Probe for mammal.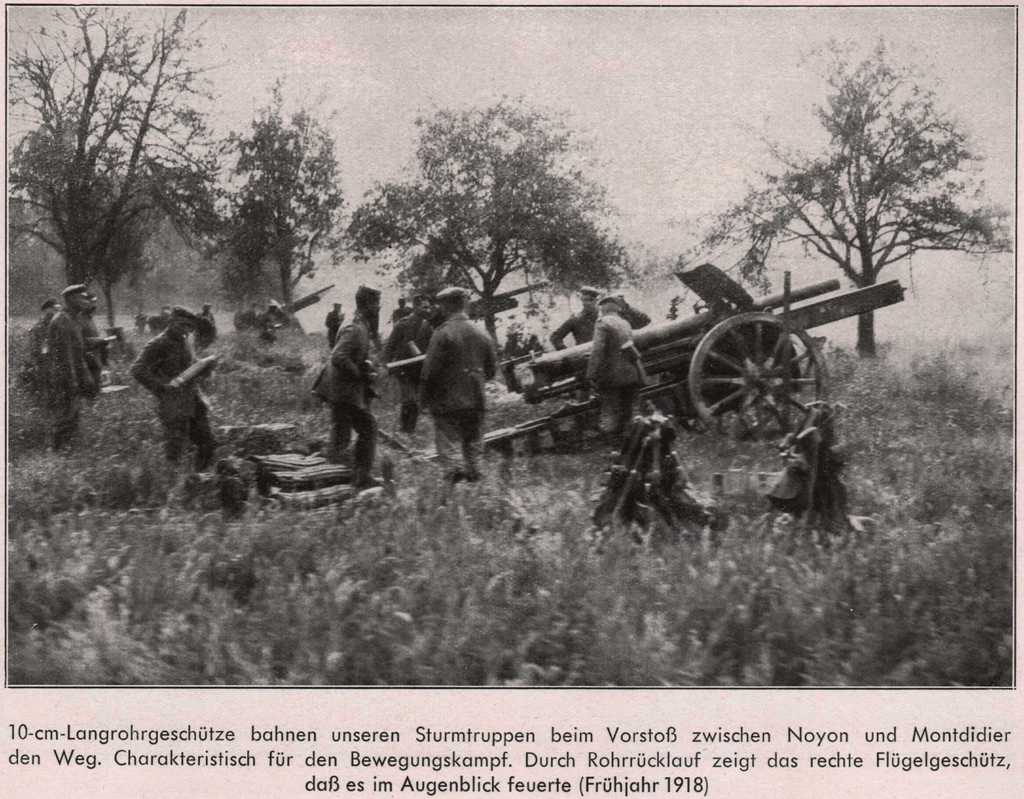
Probe result: [left=324, top=299, right=346, bottom=349].
